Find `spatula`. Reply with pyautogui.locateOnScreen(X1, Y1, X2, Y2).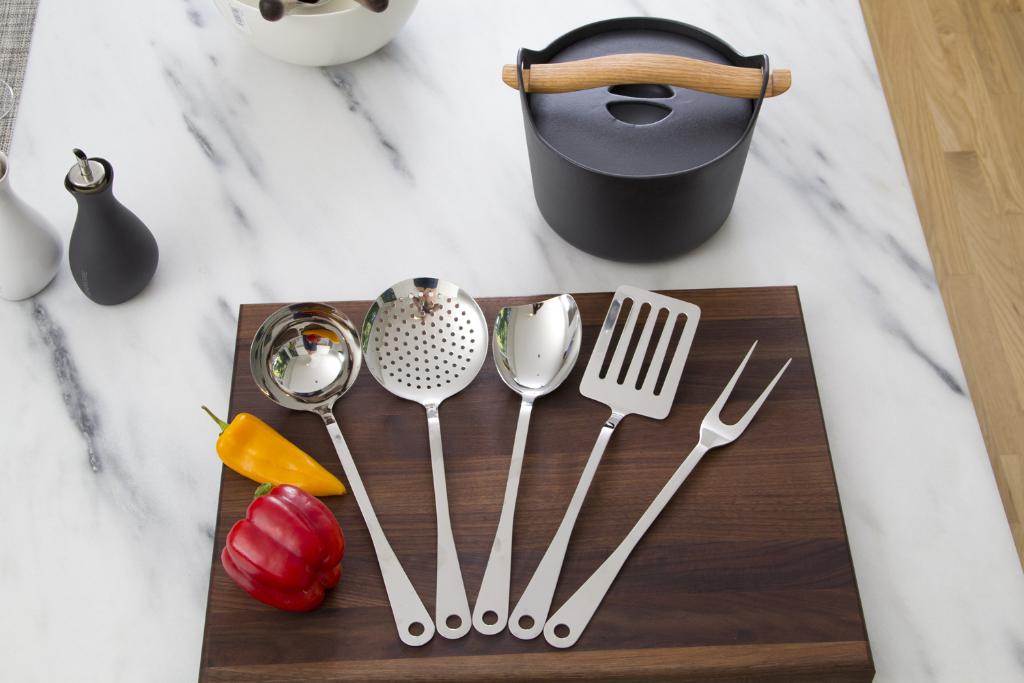
pyautogui.locateOnScreen(247, 299, 437, 652).
